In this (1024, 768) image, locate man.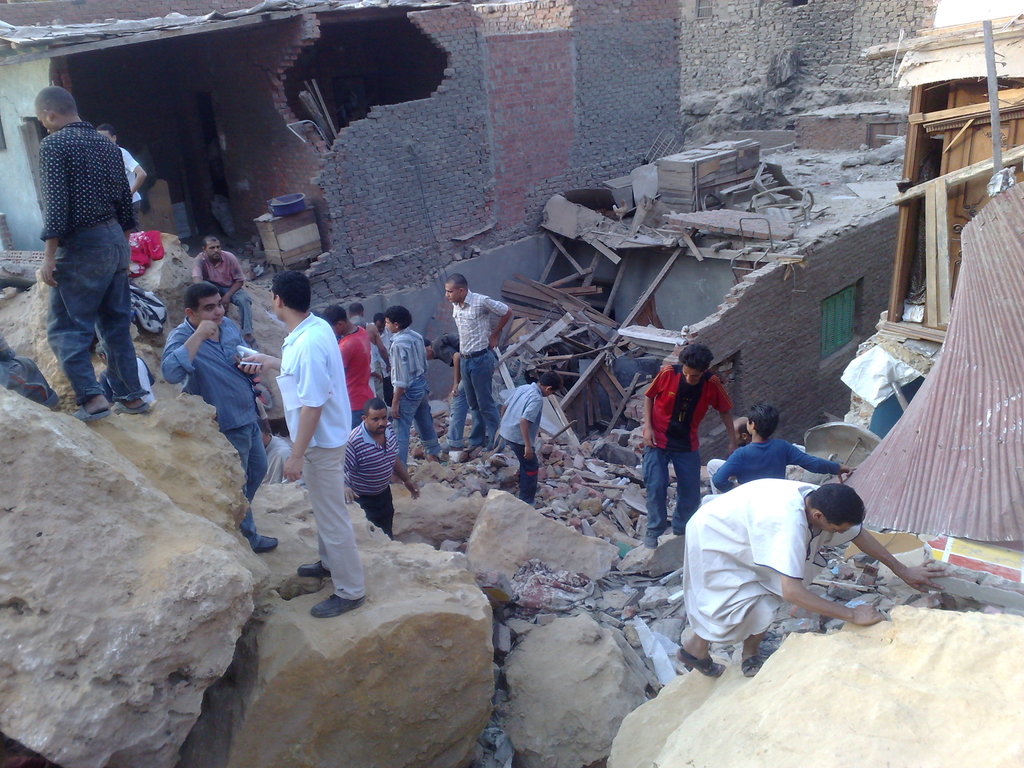
Bounding box: select_region(691, 415, 773, 533).
